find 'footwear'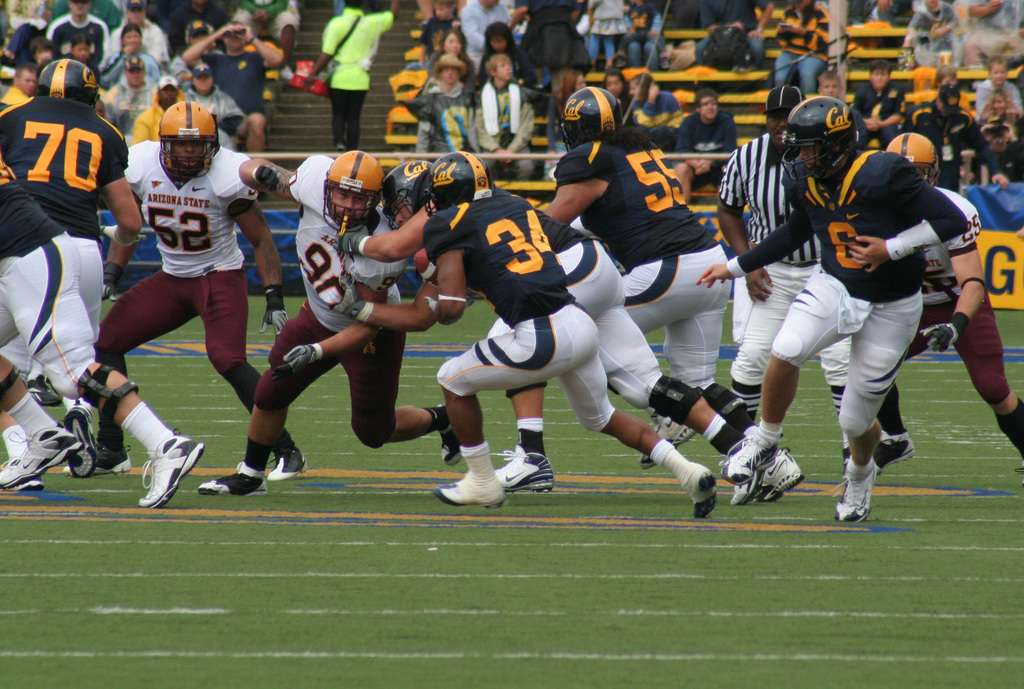
(22,374,61,407)
